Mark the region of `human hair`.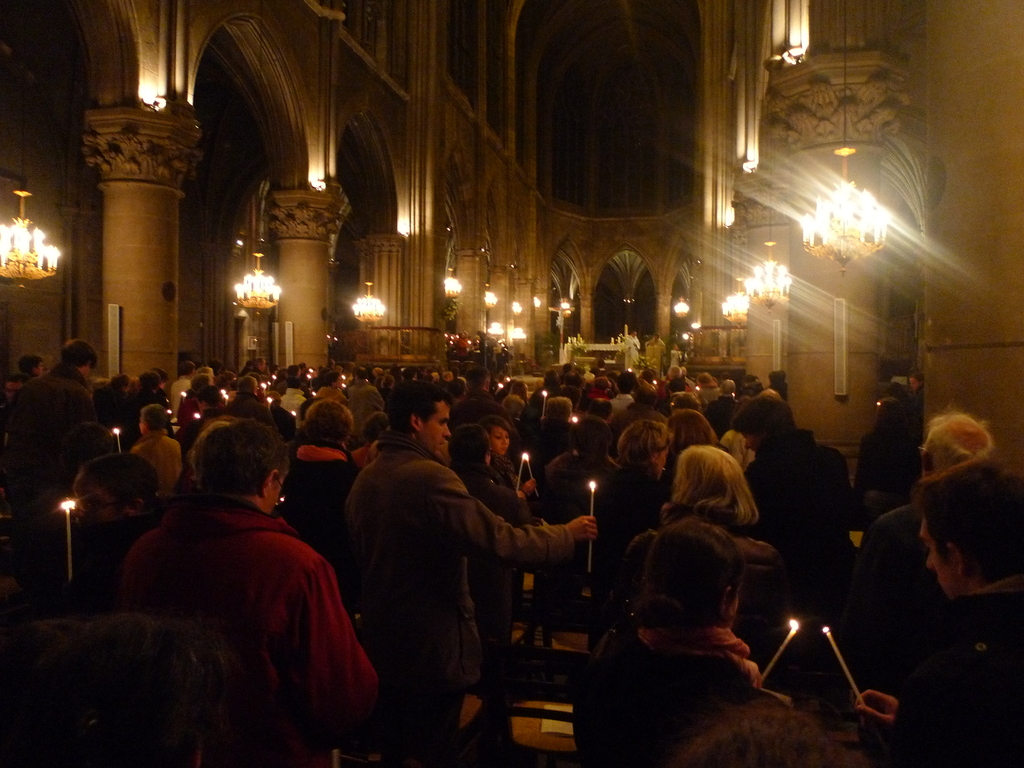
Region: crop(448, 422, 492, 468).
